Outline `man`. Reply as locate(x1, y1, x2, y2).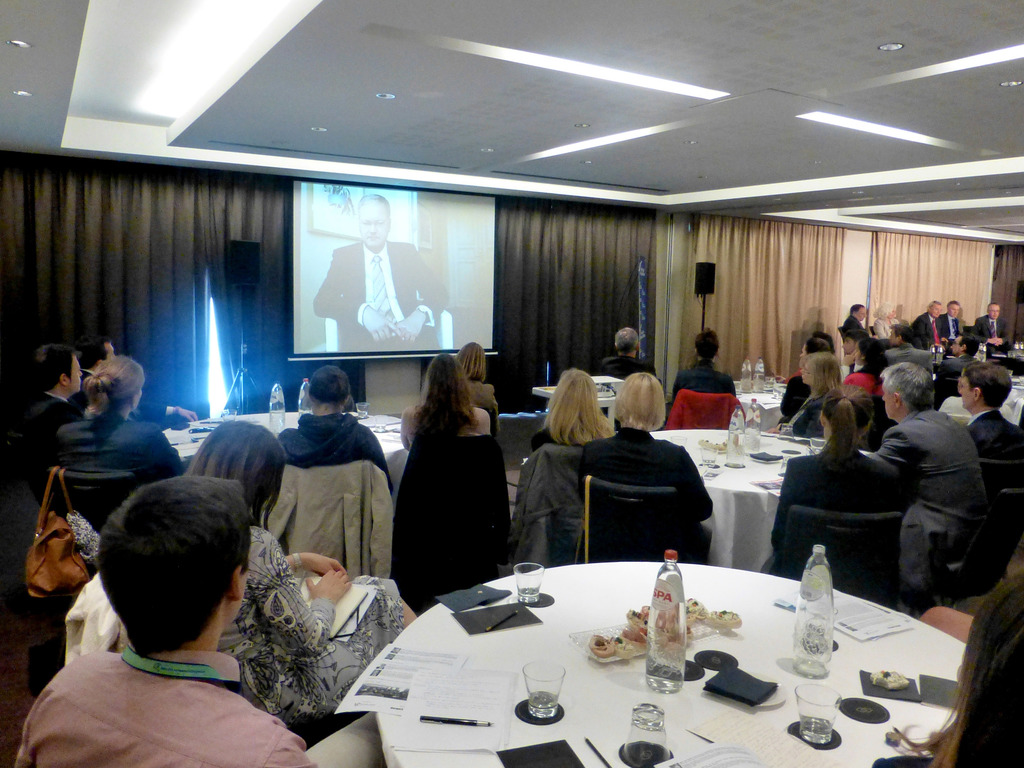
locate(840, 298, 861, 342).
